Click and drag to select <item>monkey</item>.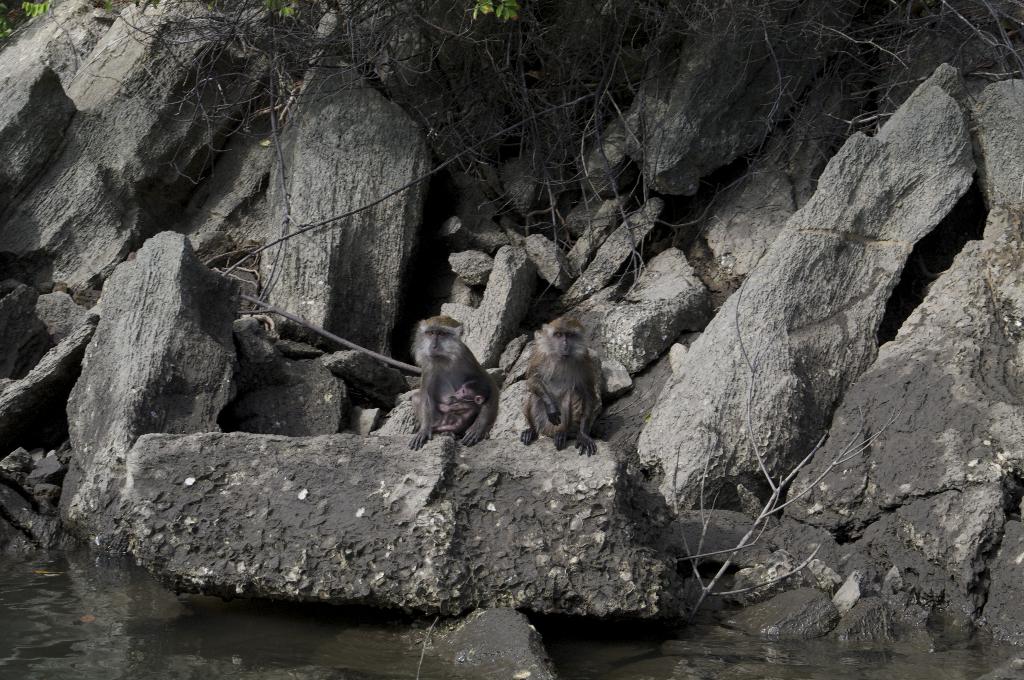
Selection: {"left": 524, "top": 331, "right": 617, "bottom": 462}.
